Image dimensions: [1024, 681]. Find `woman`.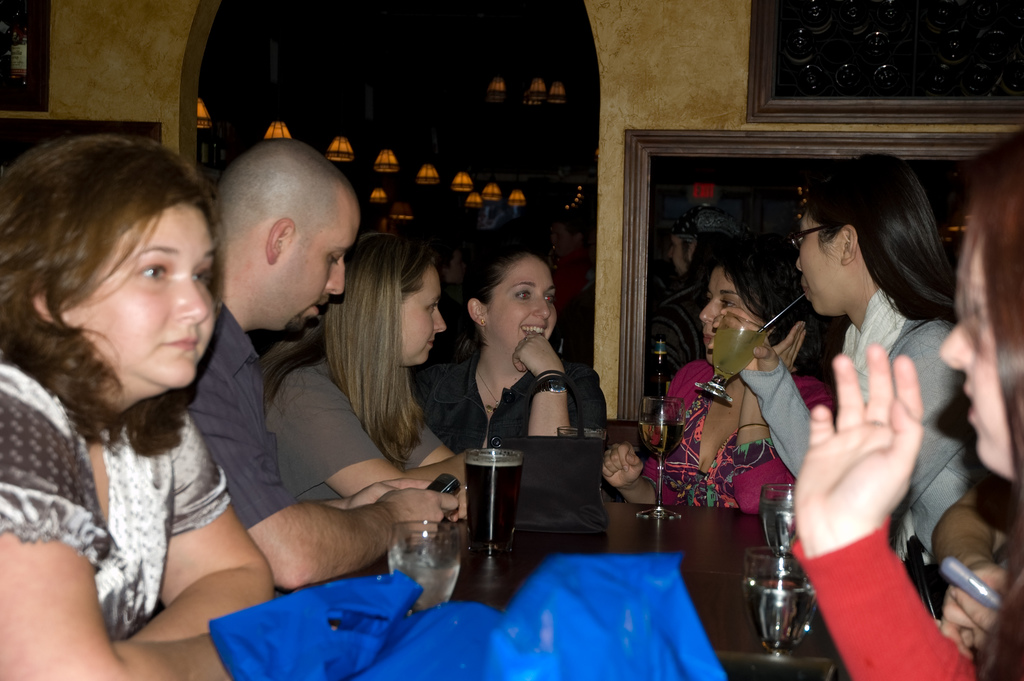
274:228:477:500.
